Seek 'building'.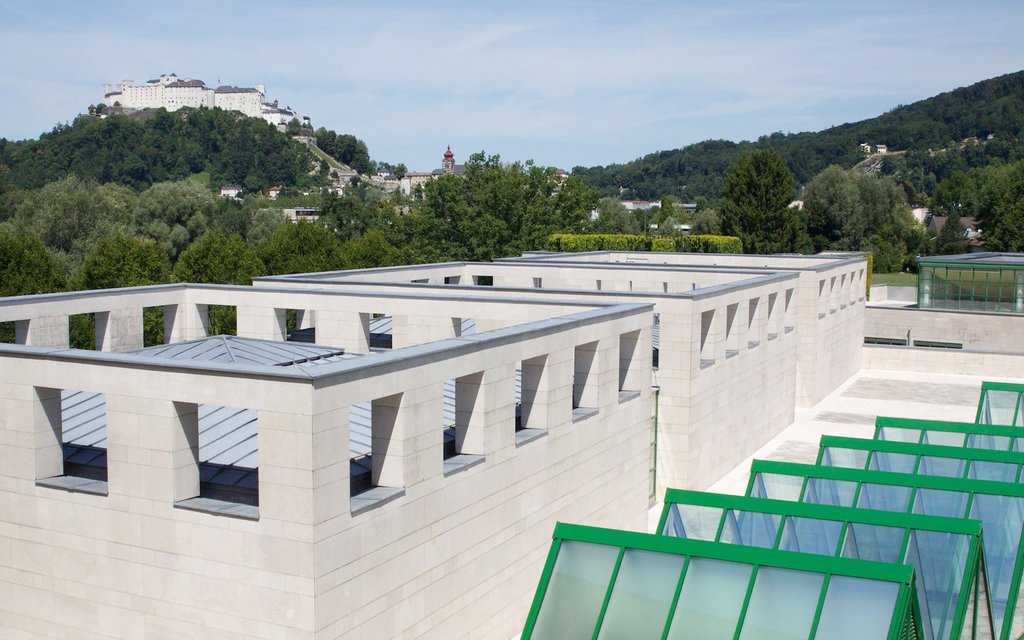
locate(0, 247, 1023, 639).
